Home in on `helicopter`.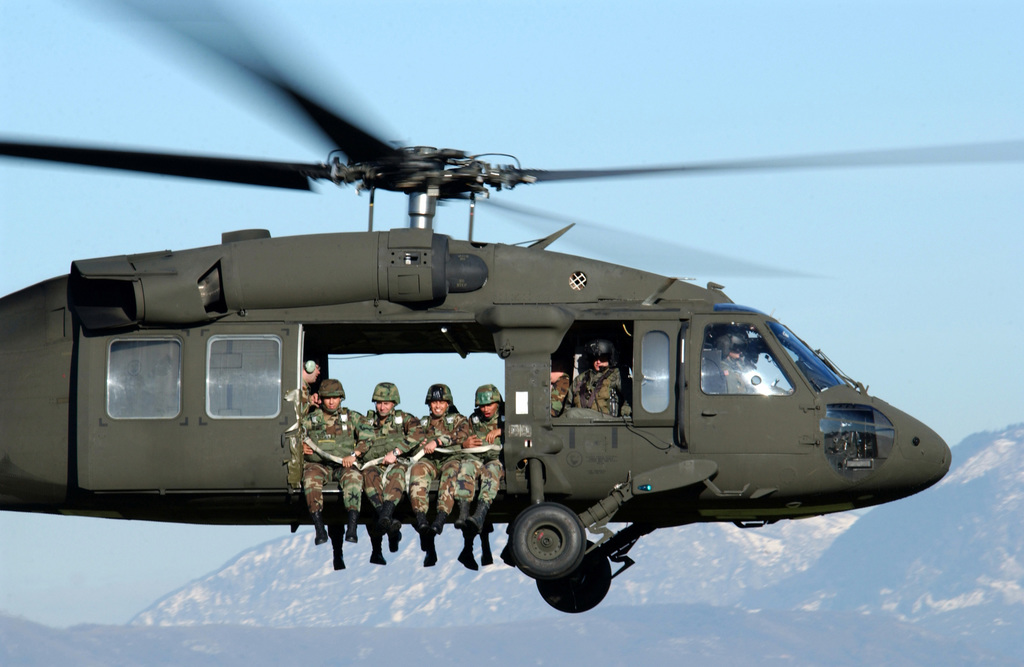
Homed in at <bbox>0, 40, 968, 617</bbox>.
